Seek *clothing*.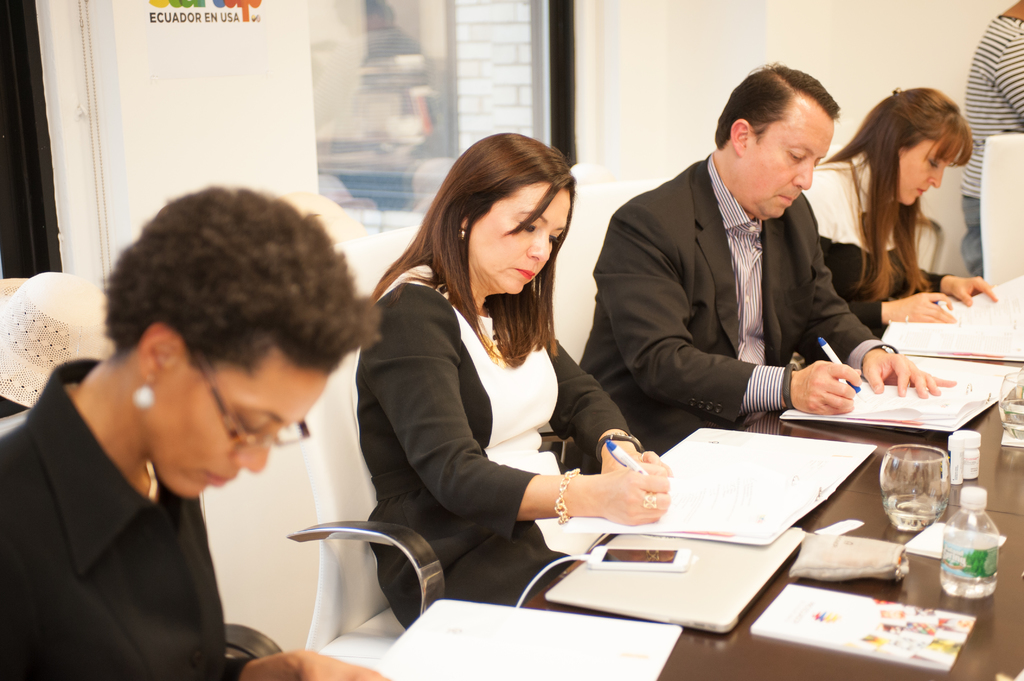
(803, 149, 948, 324).
